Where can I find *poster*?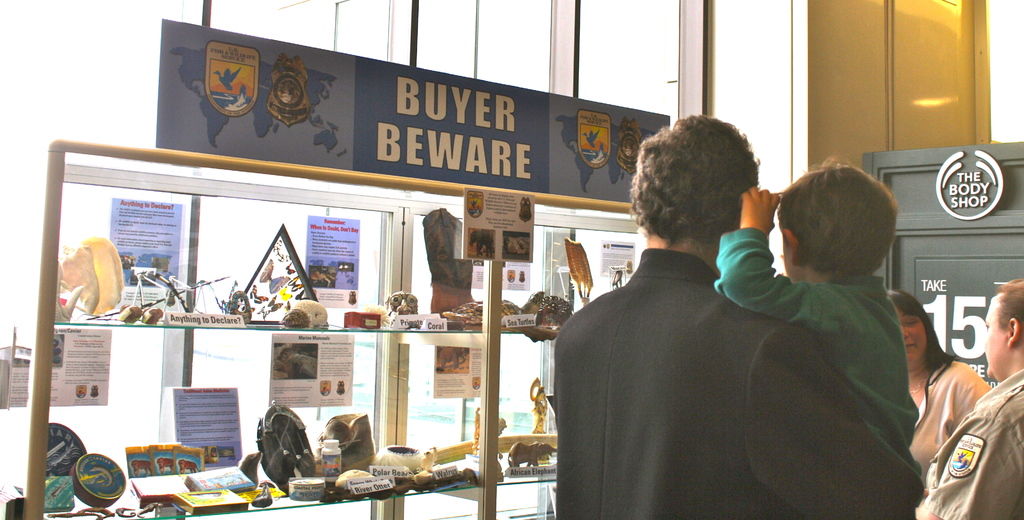
You can find it at 43,326,115,408.
